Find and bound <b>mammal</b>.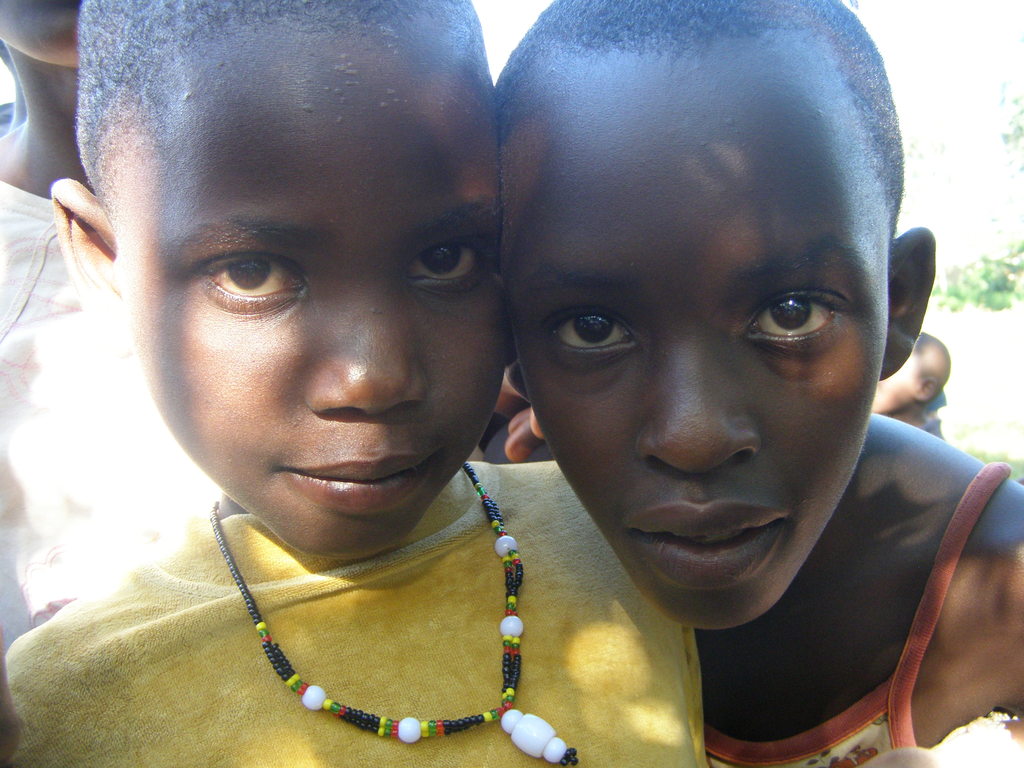
Bound: [x1=868, y1=325, x2=947, y2=438].
